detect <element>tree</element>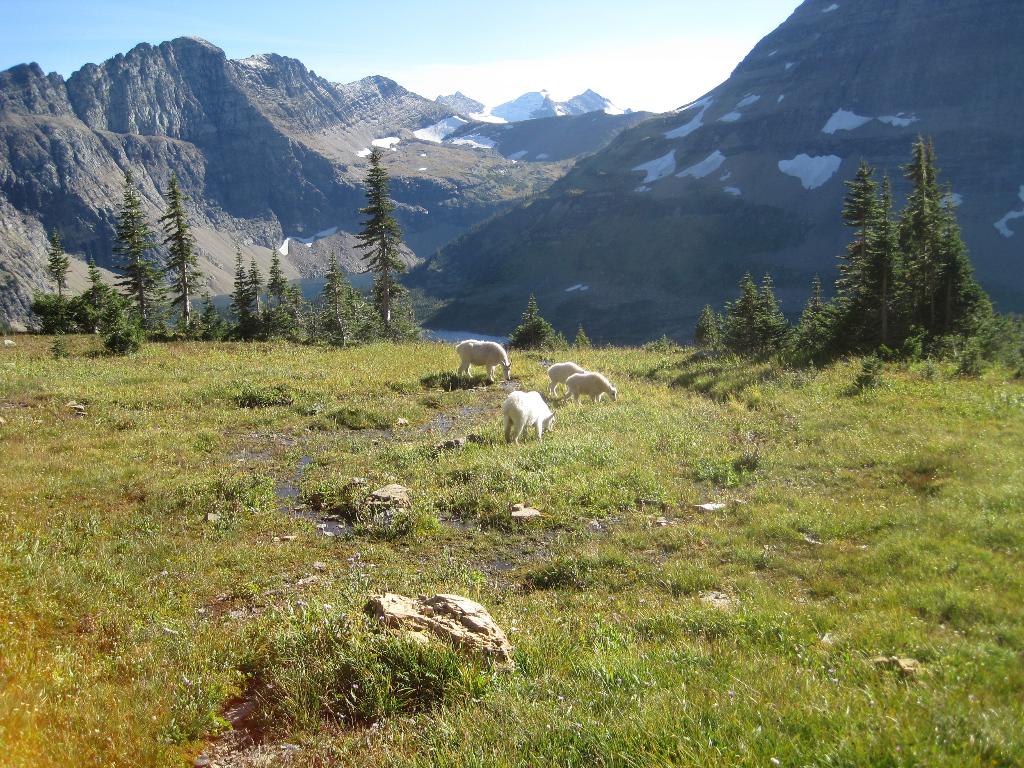
(41, 225, 69, 332)
